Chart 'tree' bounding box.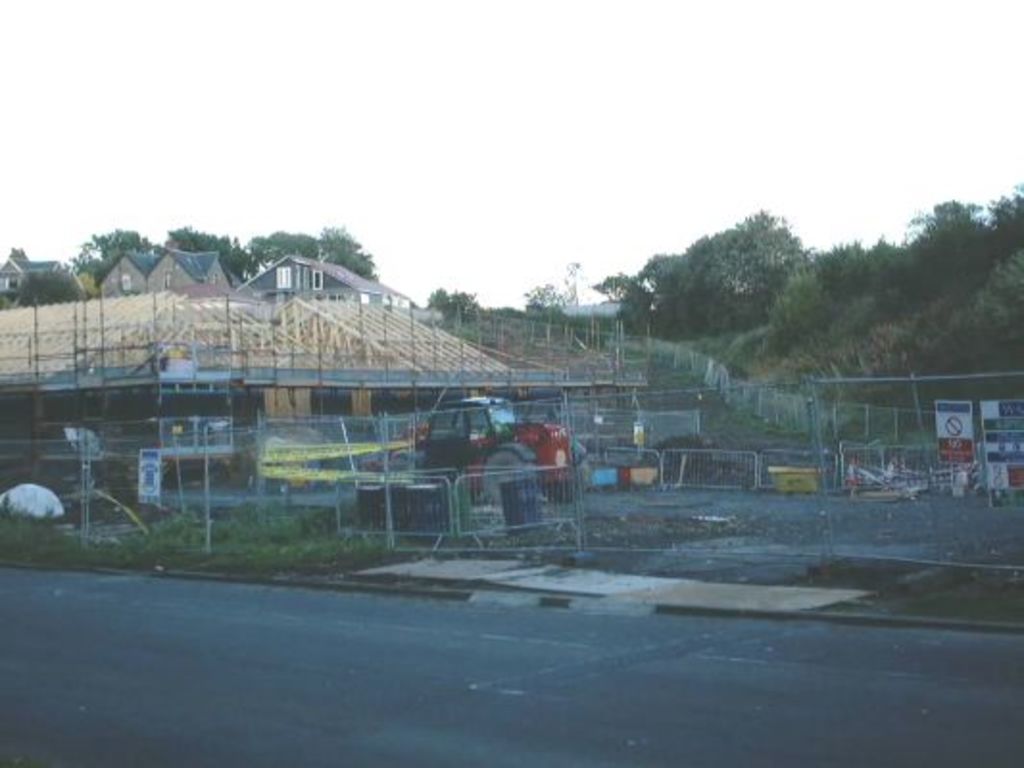
Charted: bbox(4, 271, 81, 307).
